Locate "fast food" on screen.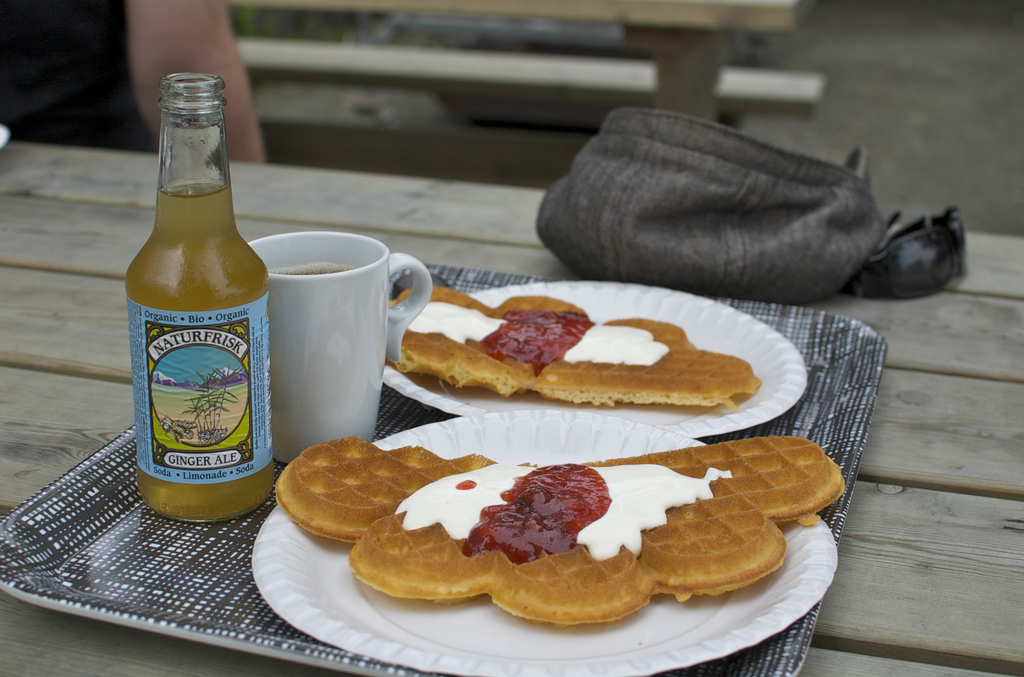
On screen at detection(392, 288, 717, 419).
